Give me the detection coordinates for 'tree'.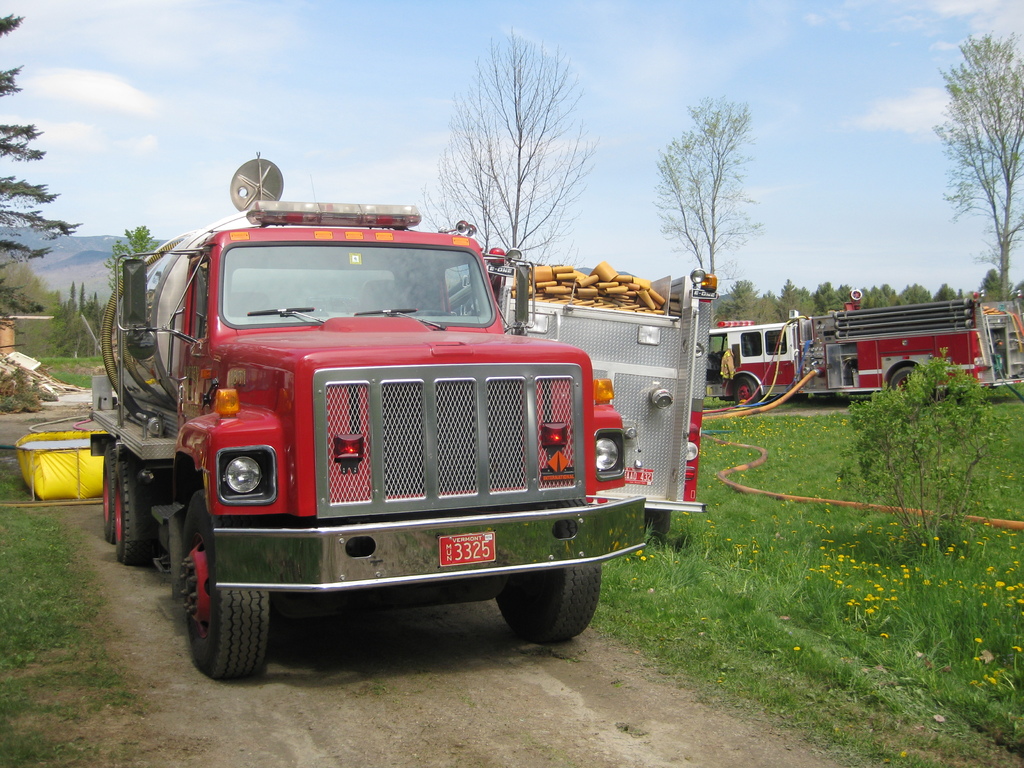
<region>103, 224, 152, 294</region>.
